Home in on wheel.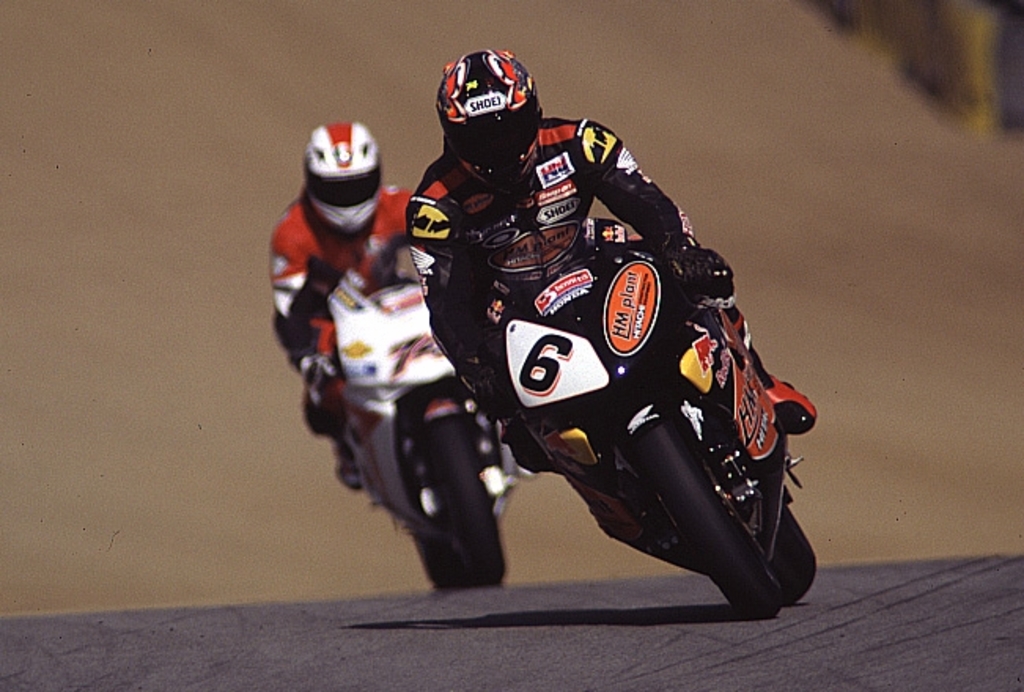
Homed in at locate(396, 409, 510, 591).
